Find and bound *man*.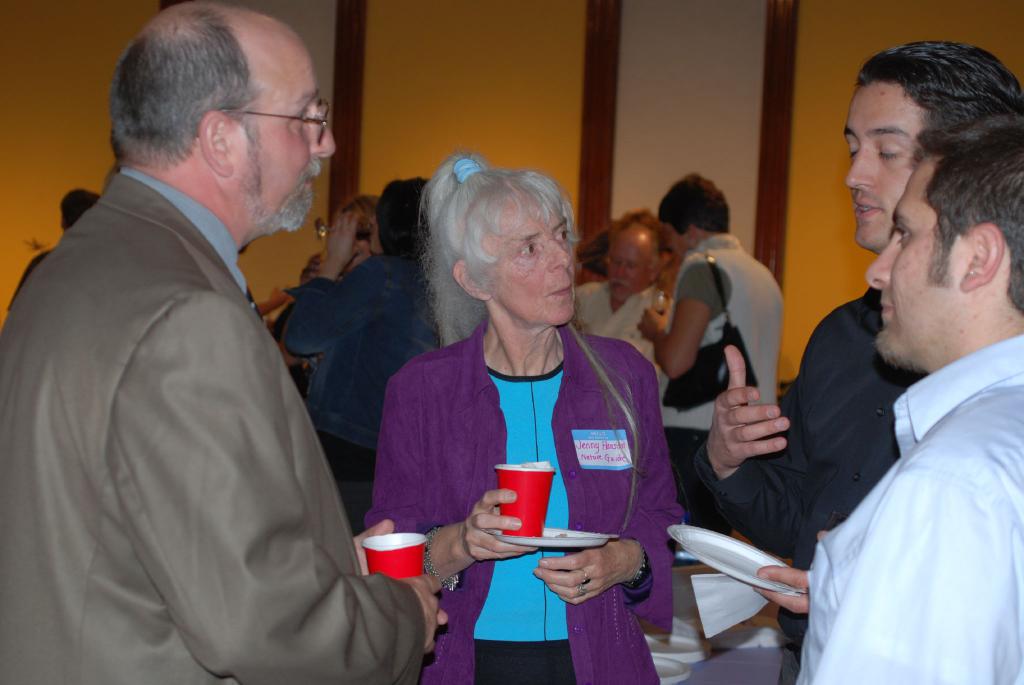
Bound: crop(24, 0, 415, 675).
